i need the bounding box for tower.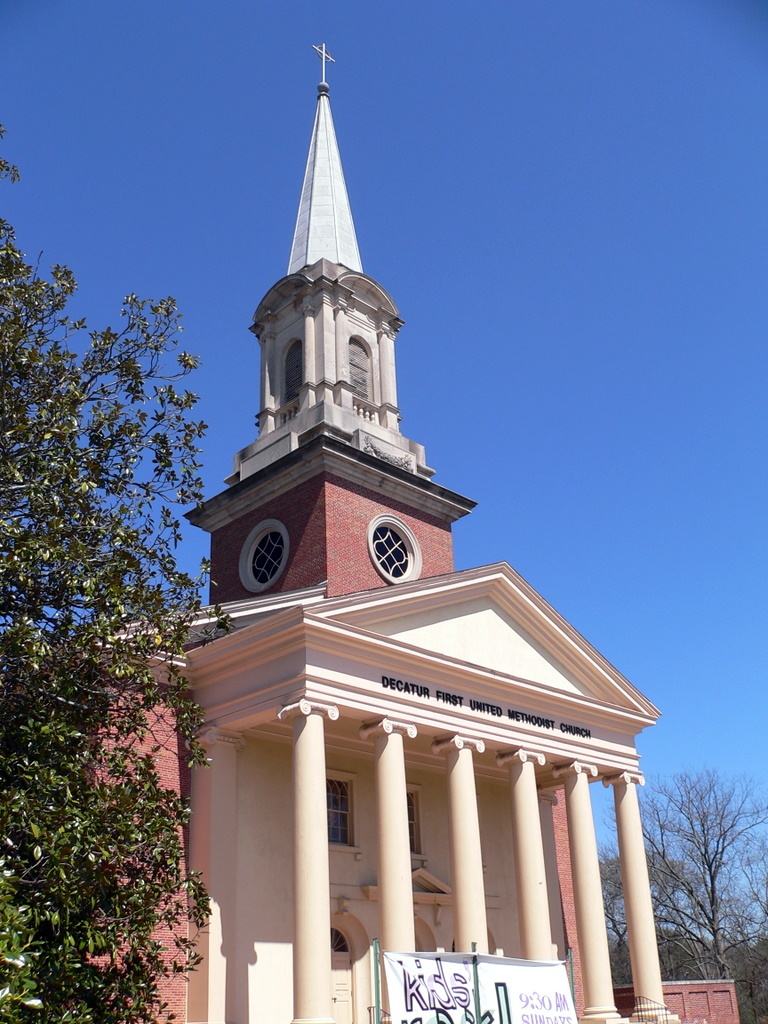
Here it is: {"left": 177, "top": 20, "right": 623, "bottom": 957}.
